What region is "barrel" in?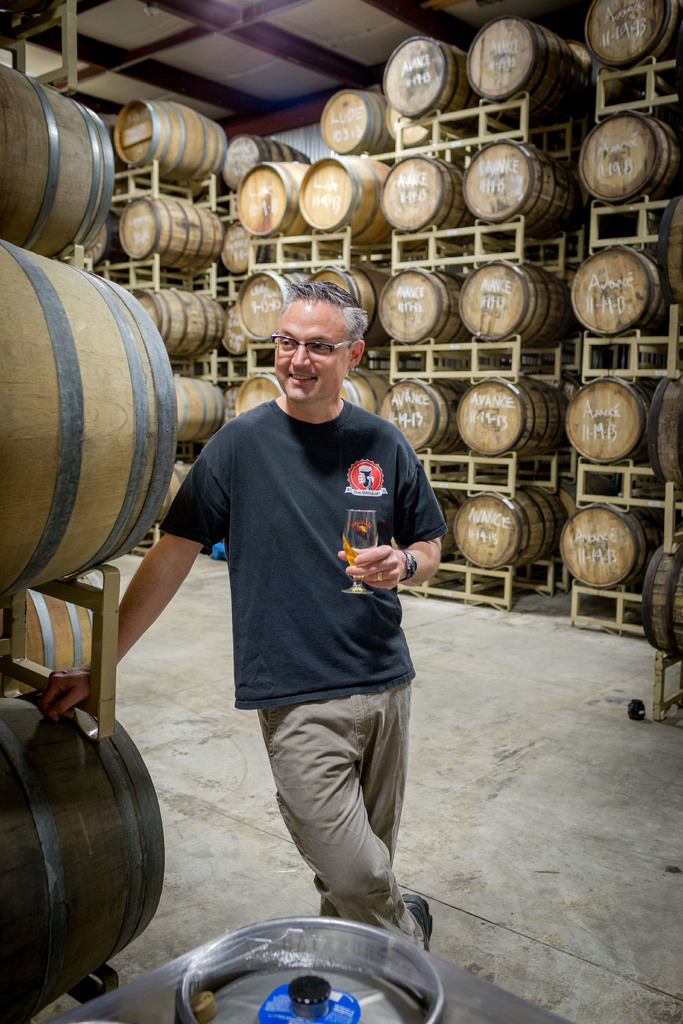
<bbox>564, 244, 667, 342</bbox>.
